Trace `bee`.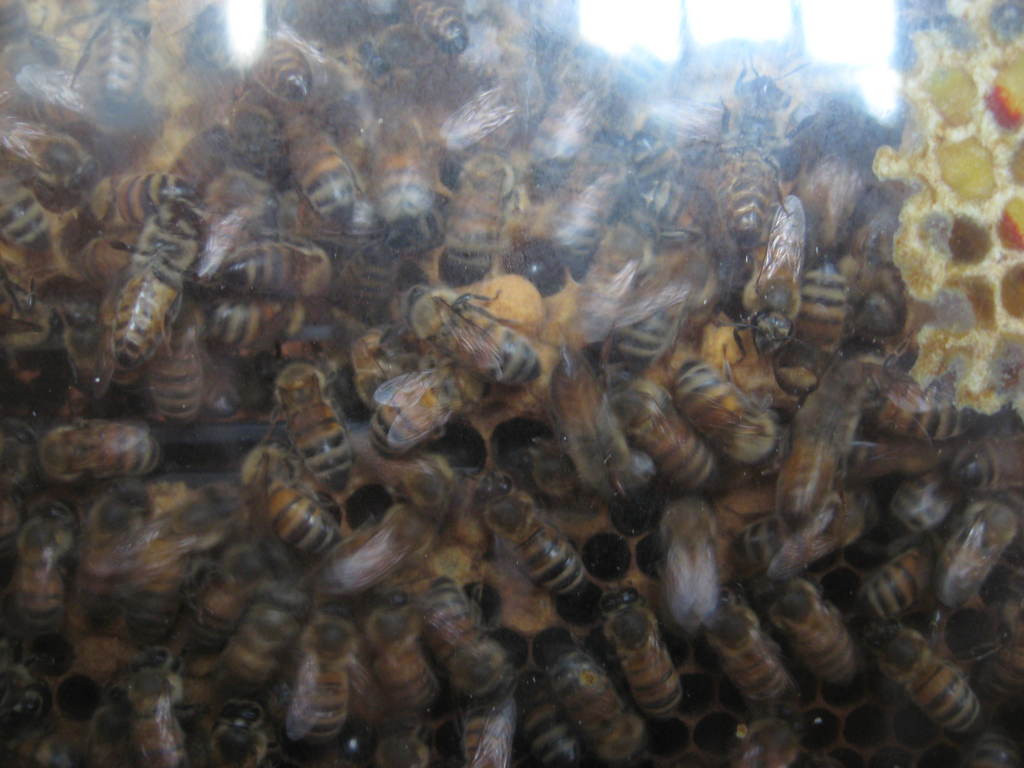
Traced to bbox=(226, 439, 346, 557).
